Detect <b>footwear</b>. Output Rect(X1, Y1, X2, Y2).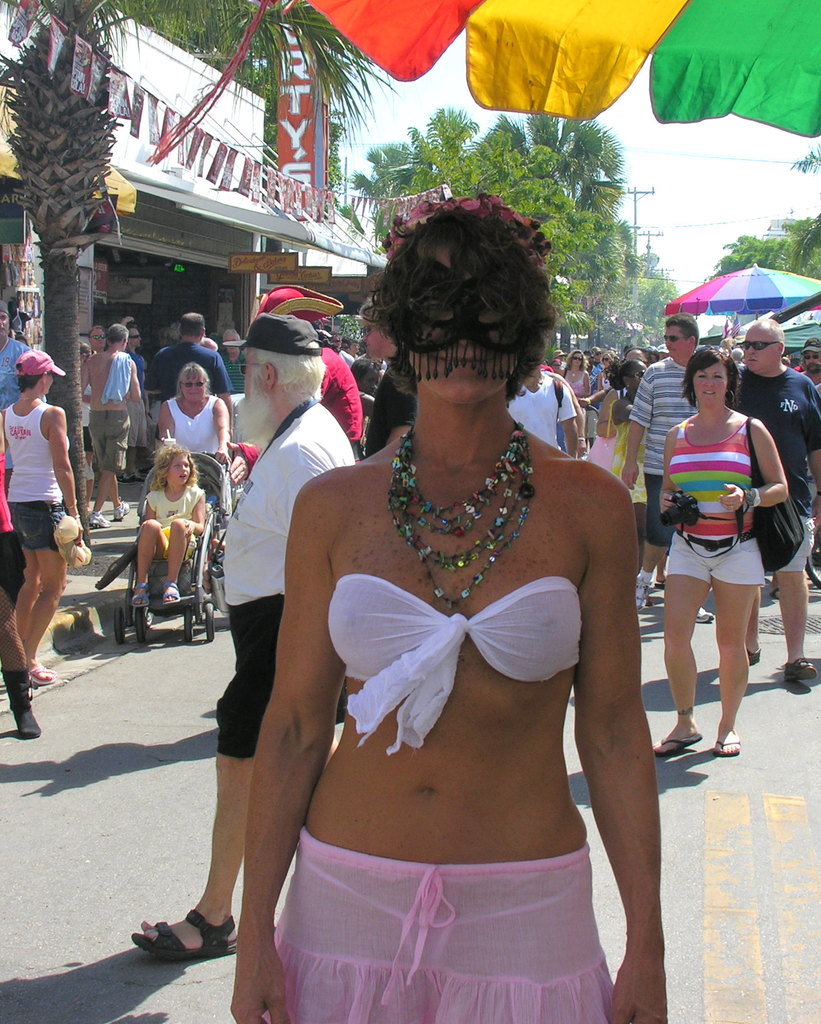
Rect(131, 908, 238, 959).
